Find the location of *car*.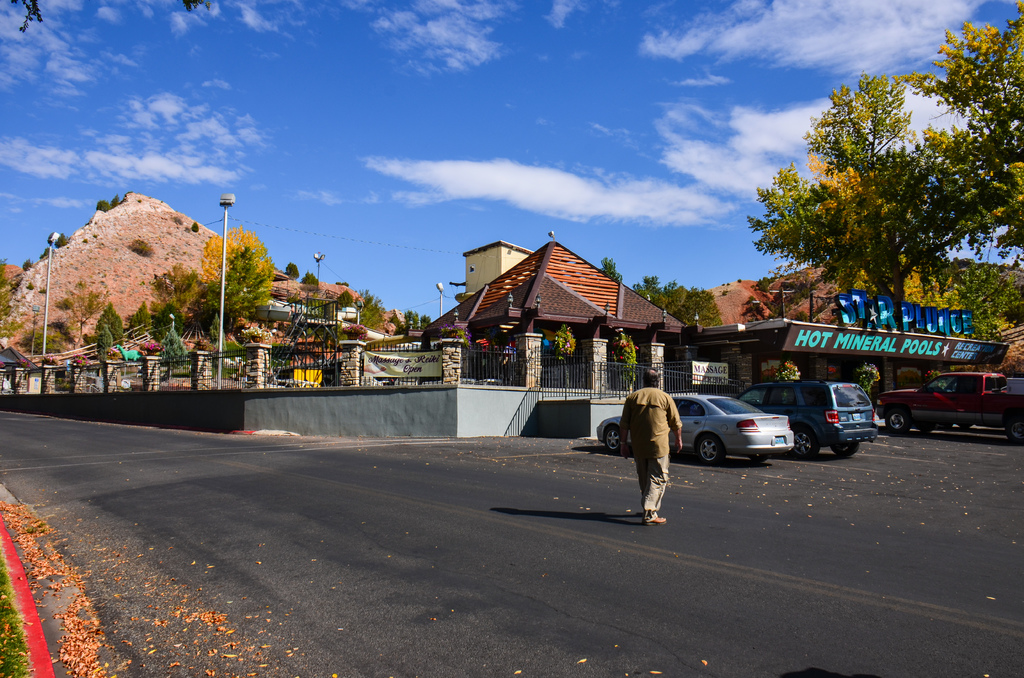
Location: box=[595, 395, 795, 466].
